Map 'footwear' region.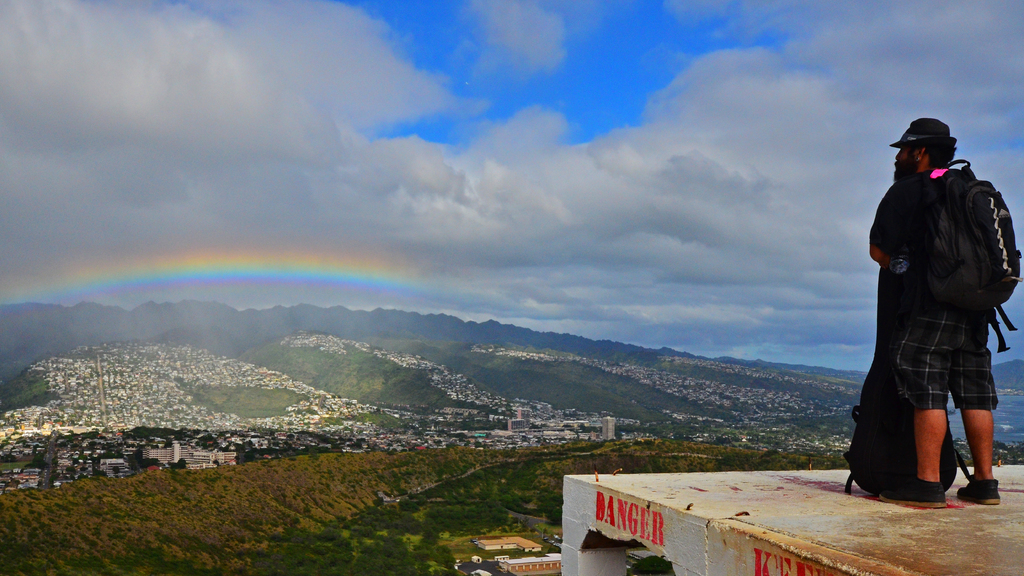
Mapped to [x1=880, y1=477, x2=945, y2=509].
